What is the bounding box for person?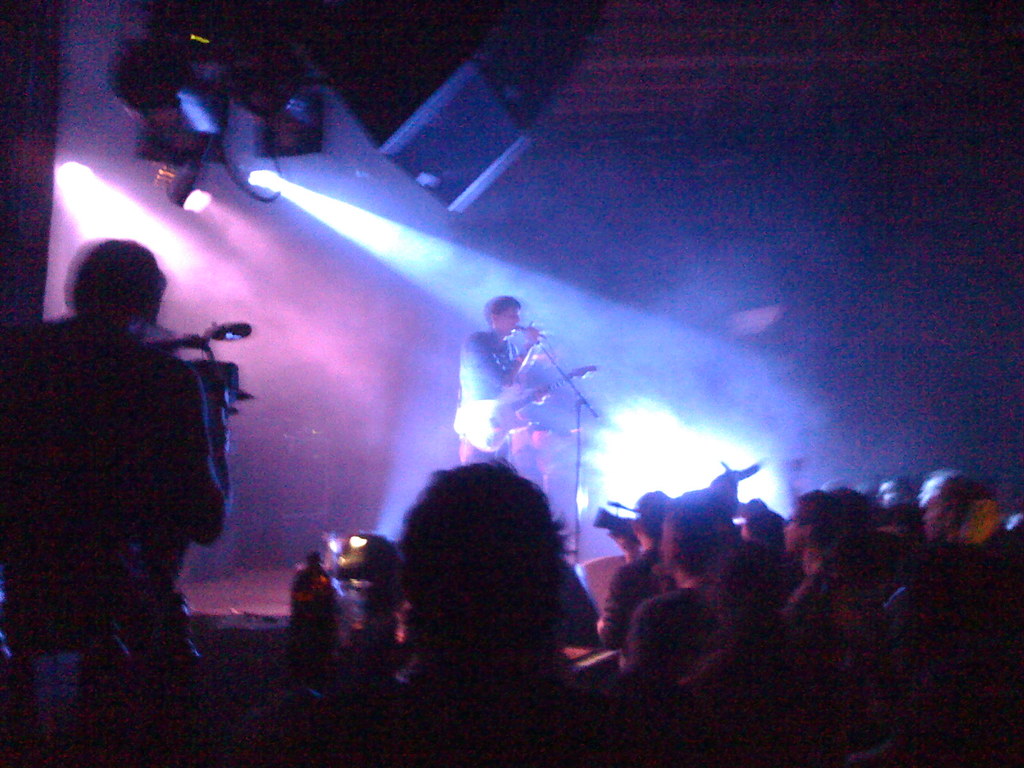
x1=32 y1=213 x2=244 y2=687.
